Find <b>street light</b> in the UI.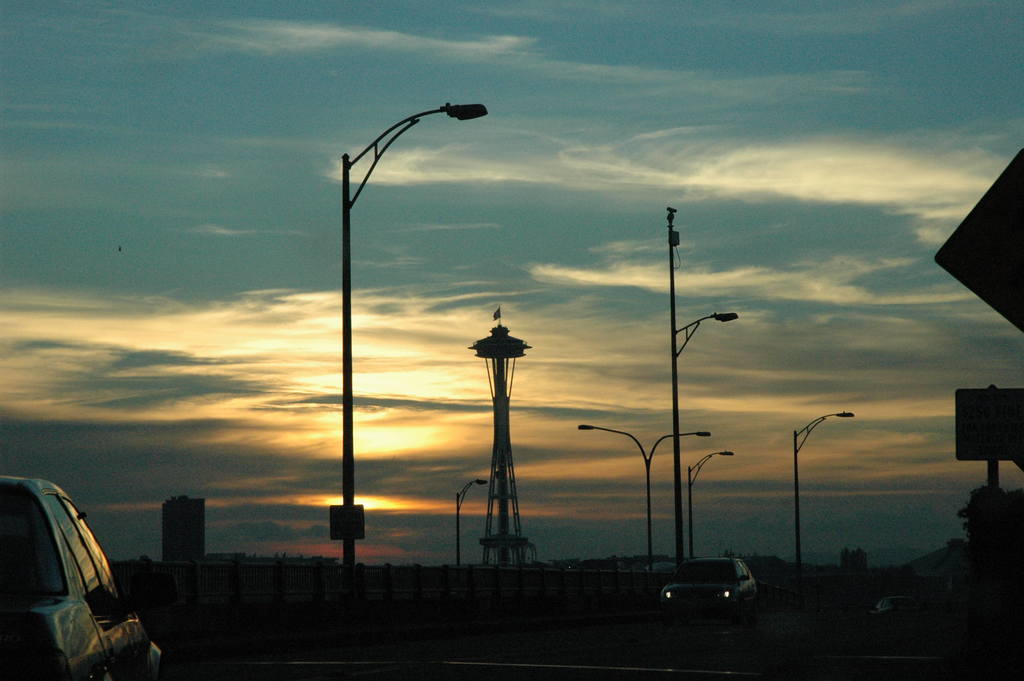
UI element at x1=575, y1=419, x2=720, y2=566.
